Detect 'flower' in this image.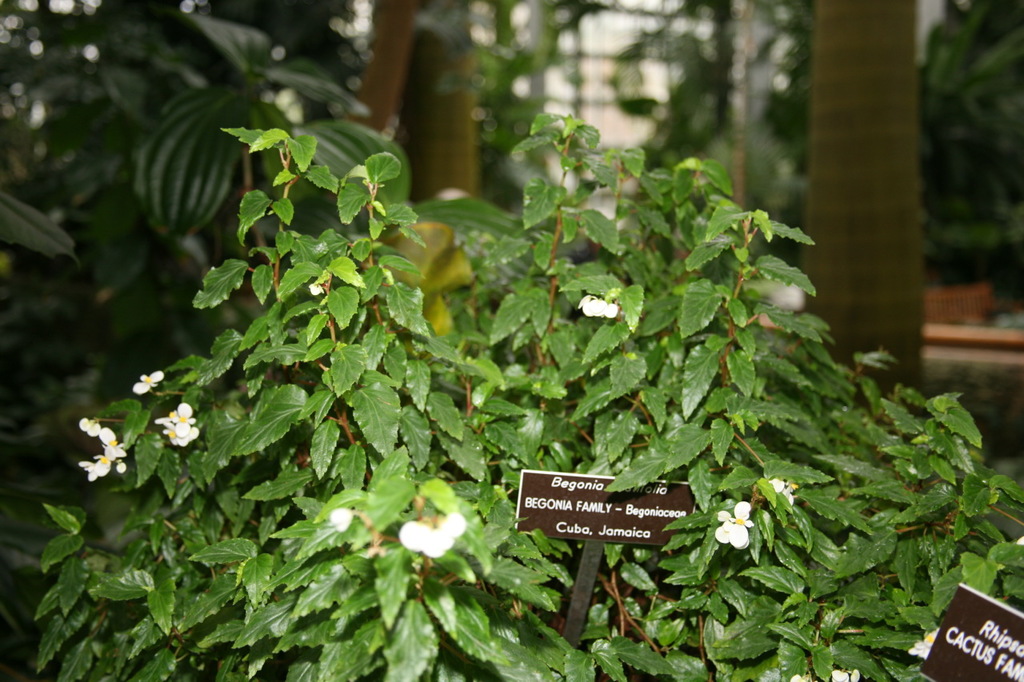
Detection: [x1=330, y1=505, x2=354, y2=533].
